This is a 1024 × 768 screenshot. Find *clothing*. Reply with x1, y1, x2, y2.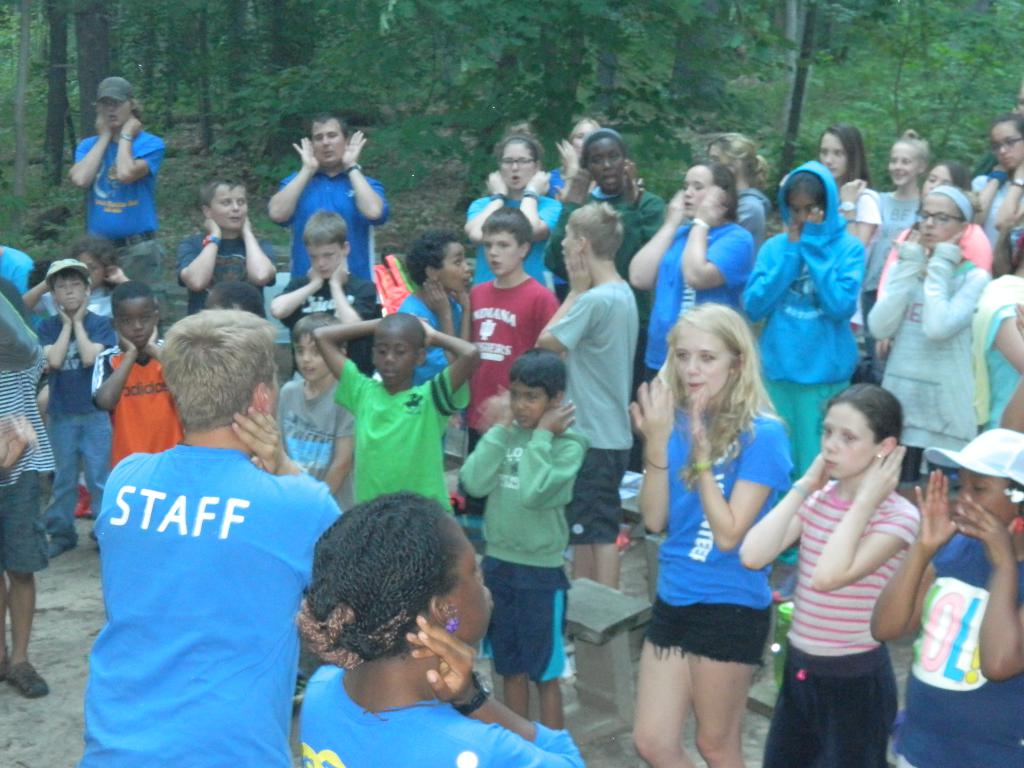
463, 417, 583, 679.
